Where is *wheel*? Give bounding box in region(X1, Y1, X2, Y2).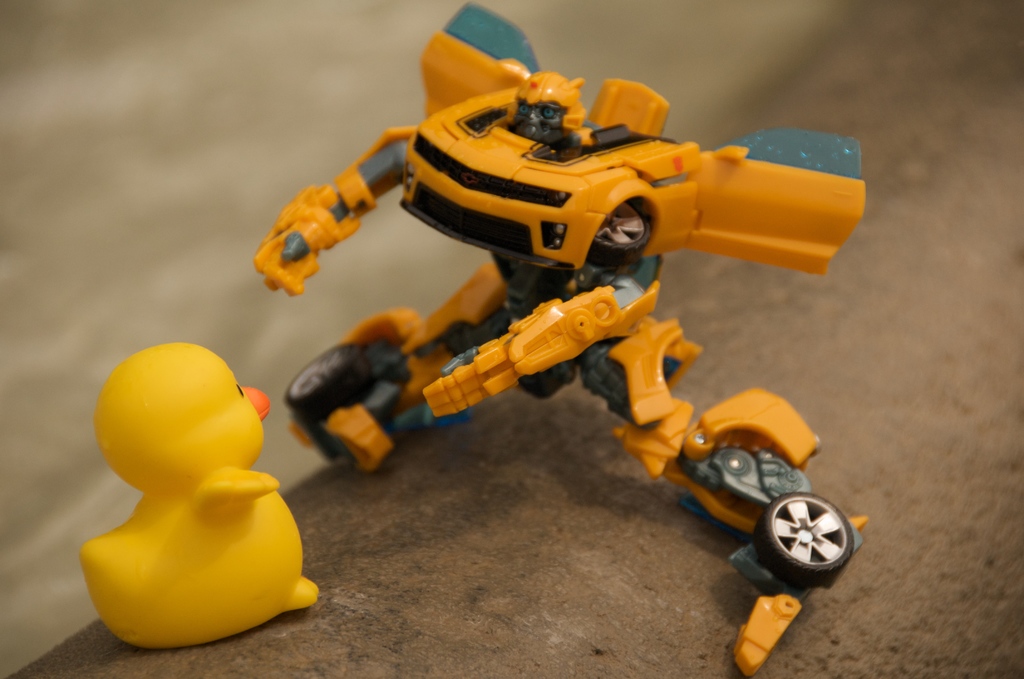
region(601, 201, 648, 260).
